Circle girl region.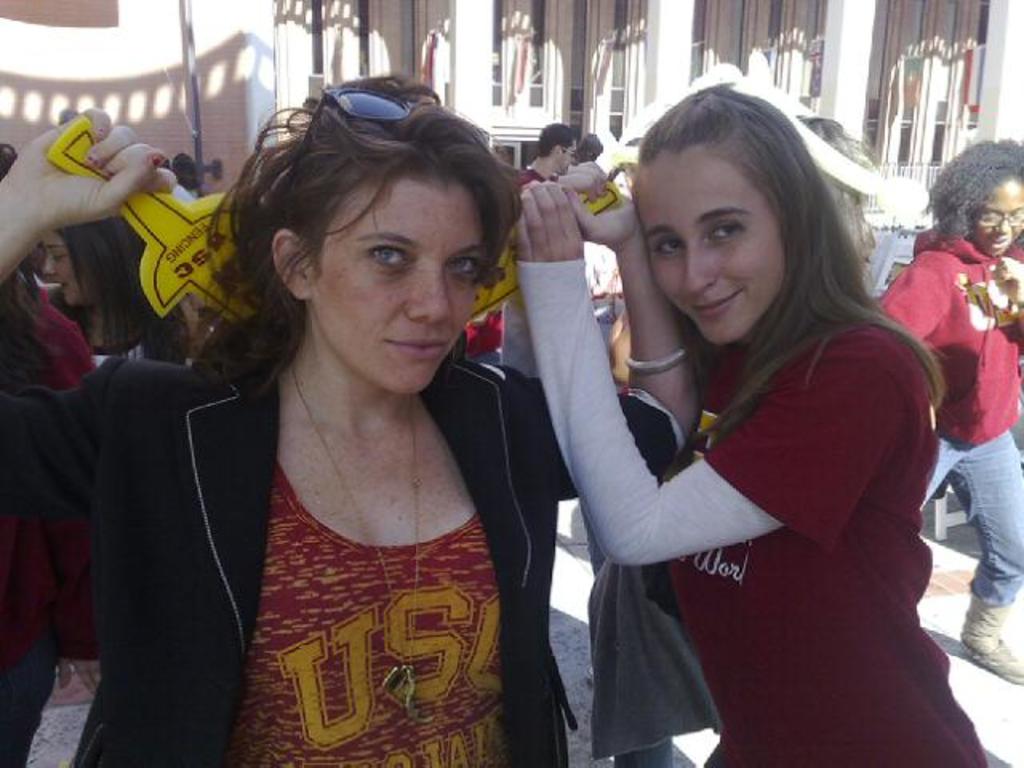
Region: rect(878, 130, 1022, 691).
